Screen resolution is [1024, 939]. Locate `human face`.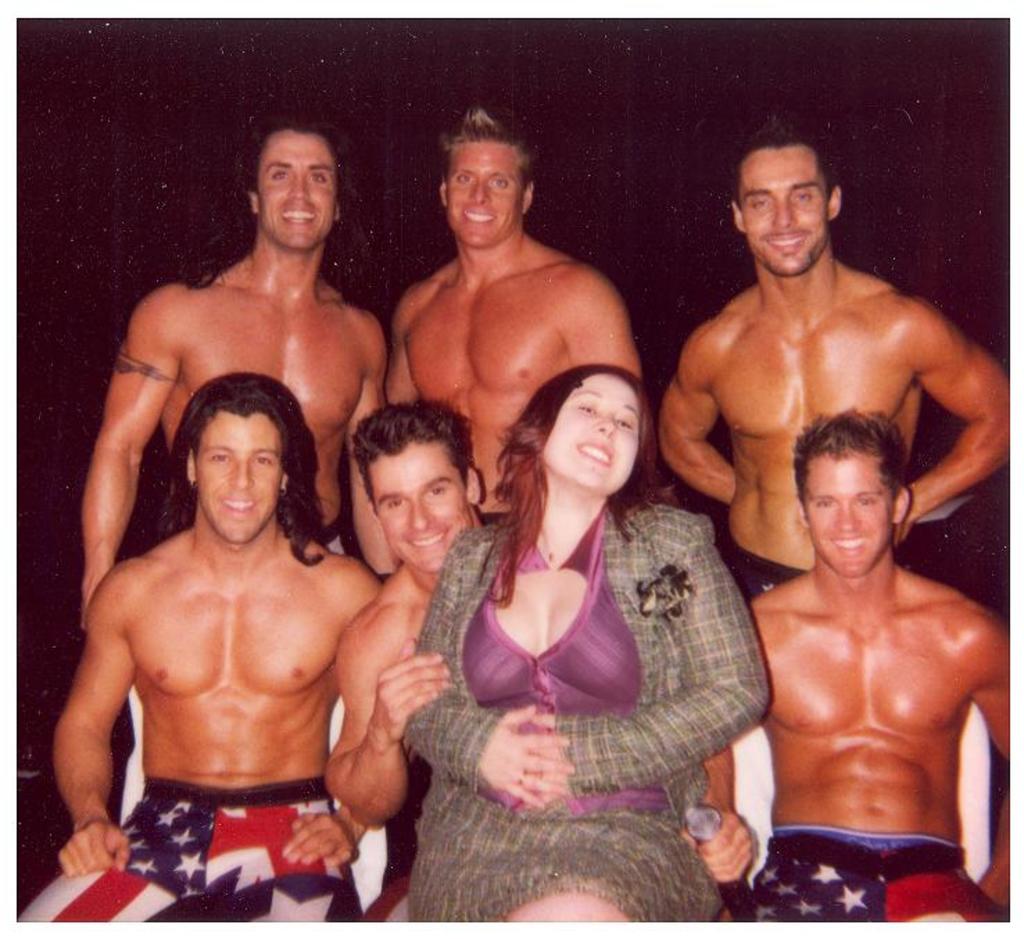
<bbox>194, 409, 286, 542</bbox>.
